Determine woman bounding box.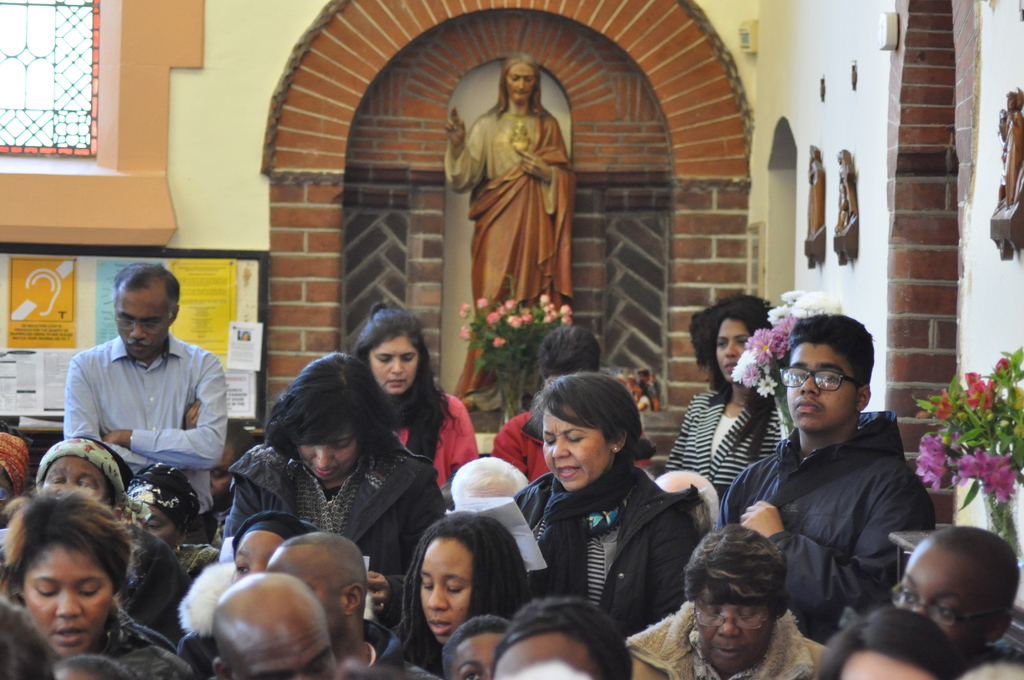
Determined: <box>626,522,828,679</box>.
